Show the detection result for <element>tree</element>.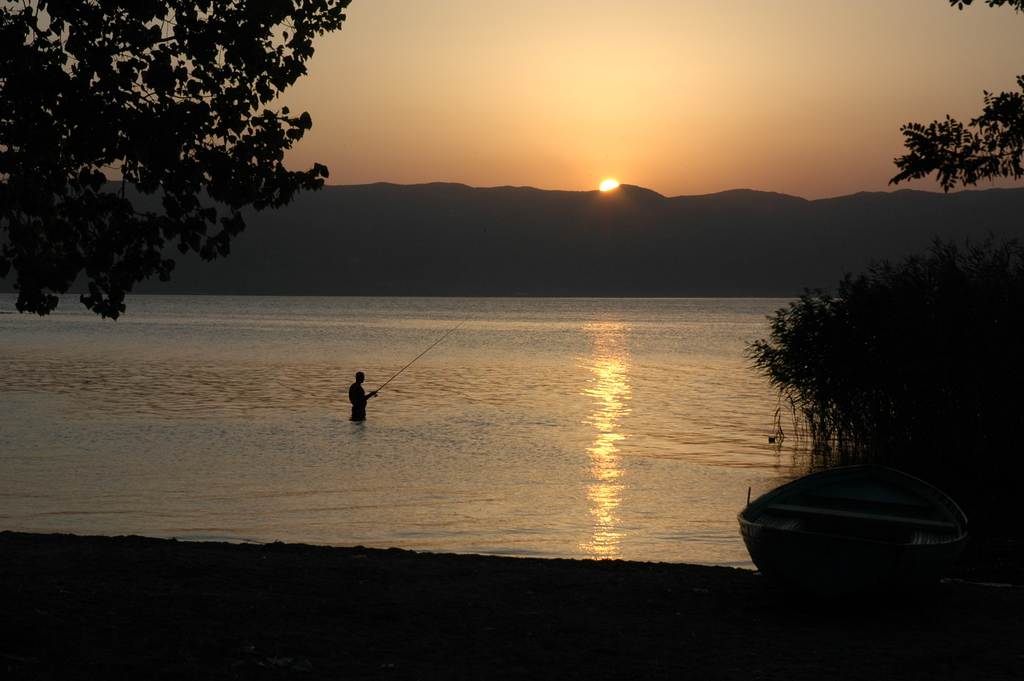
[x1=24, y1=17, x2=338, y2=333].
